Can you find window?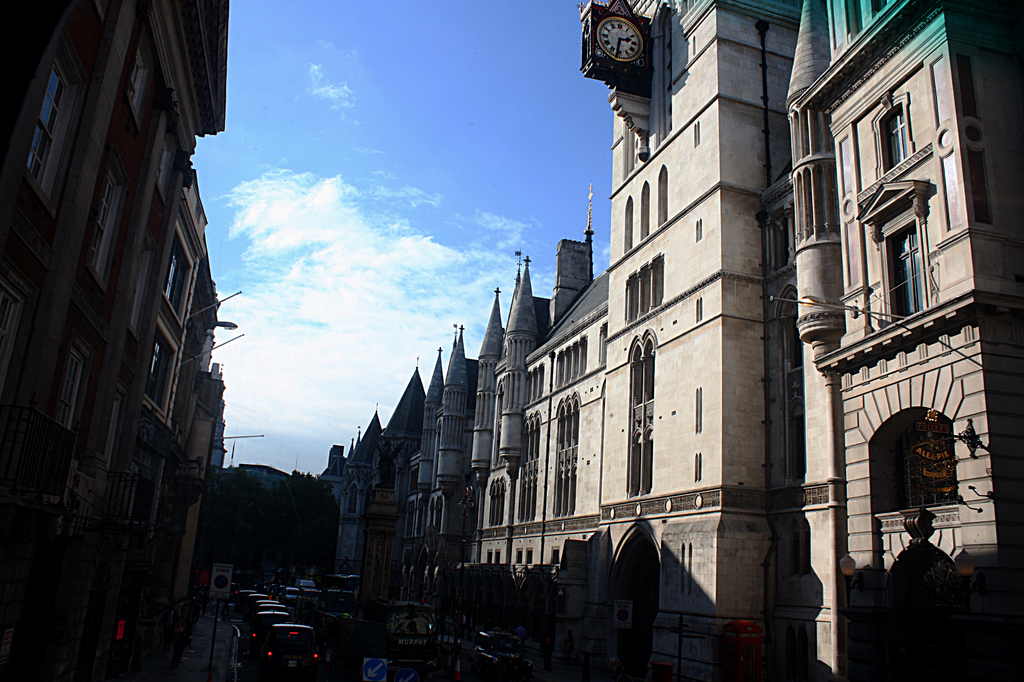
Yes, bounding box: [x1=861, y1=63, x2=975, y2=350].
